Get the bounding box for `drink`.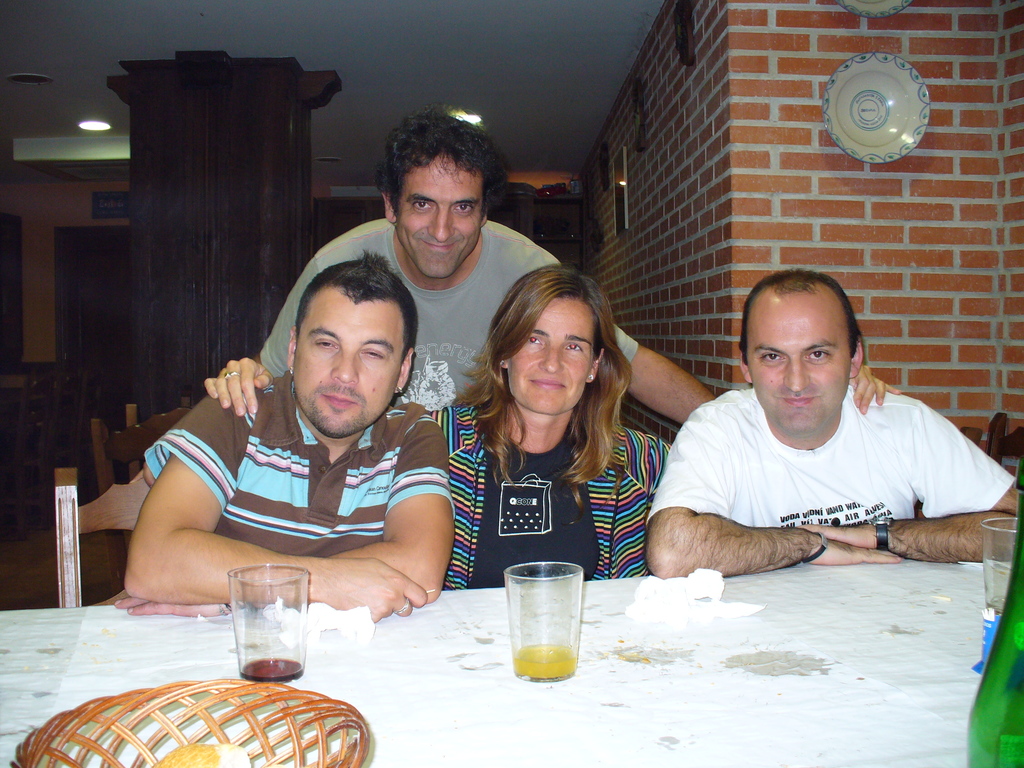
<box>500,566,594,677</box>.
